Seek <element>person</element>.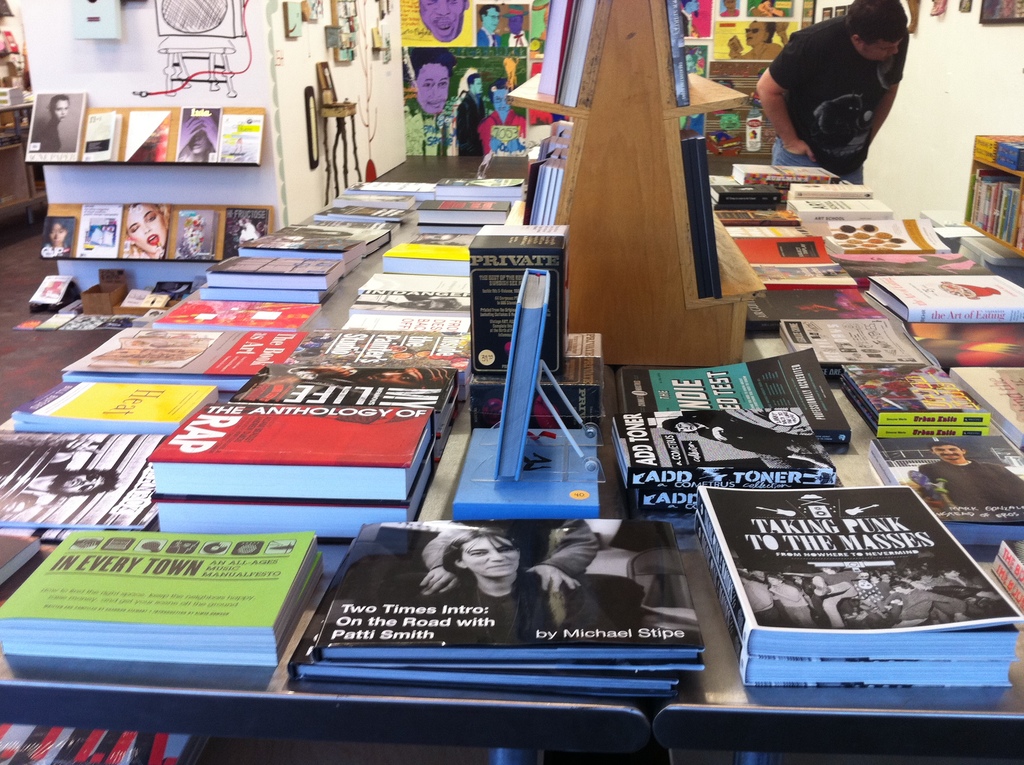
417/2/472/45.
